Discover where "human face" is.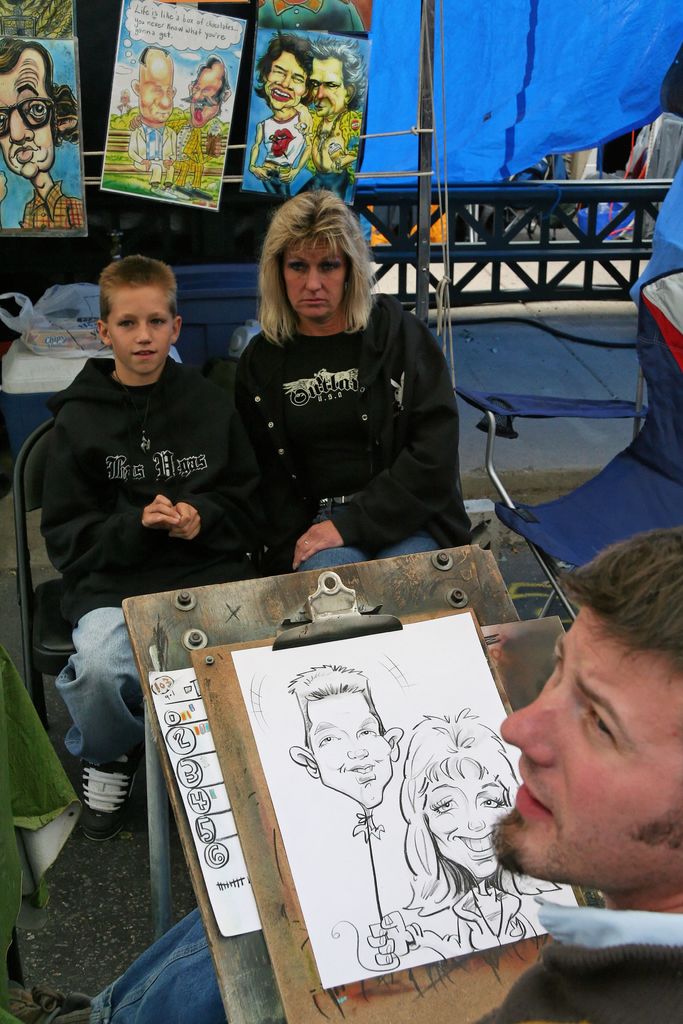
Discovered at bbox=(0, 52, 56, 185).
